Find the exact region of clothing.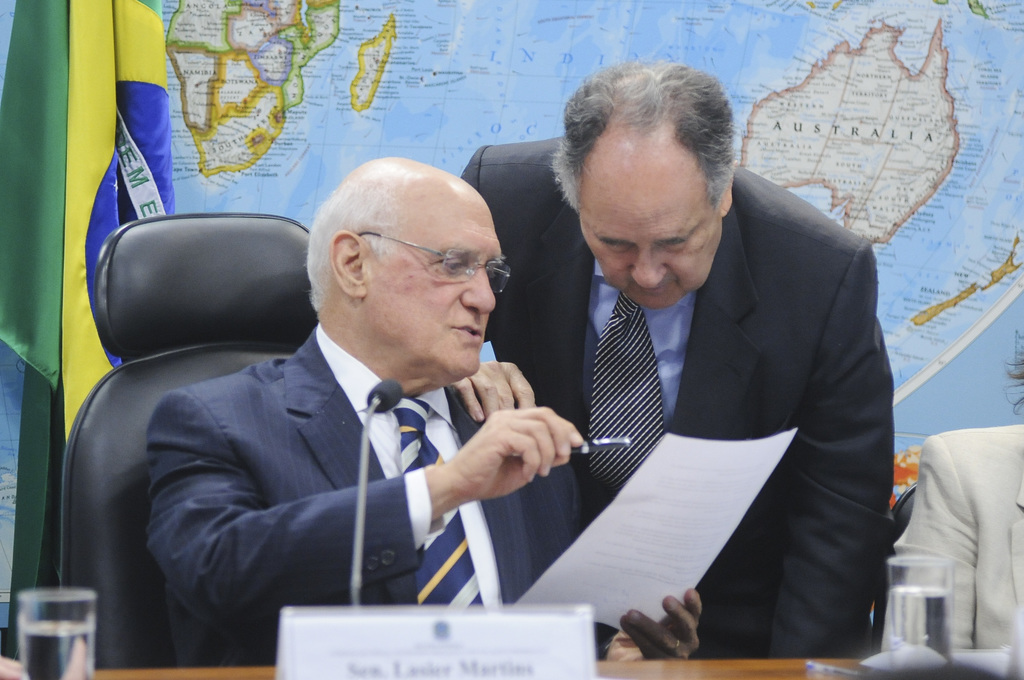
Exact region: x1=880, y1=422, x2=1023, y2=679.
